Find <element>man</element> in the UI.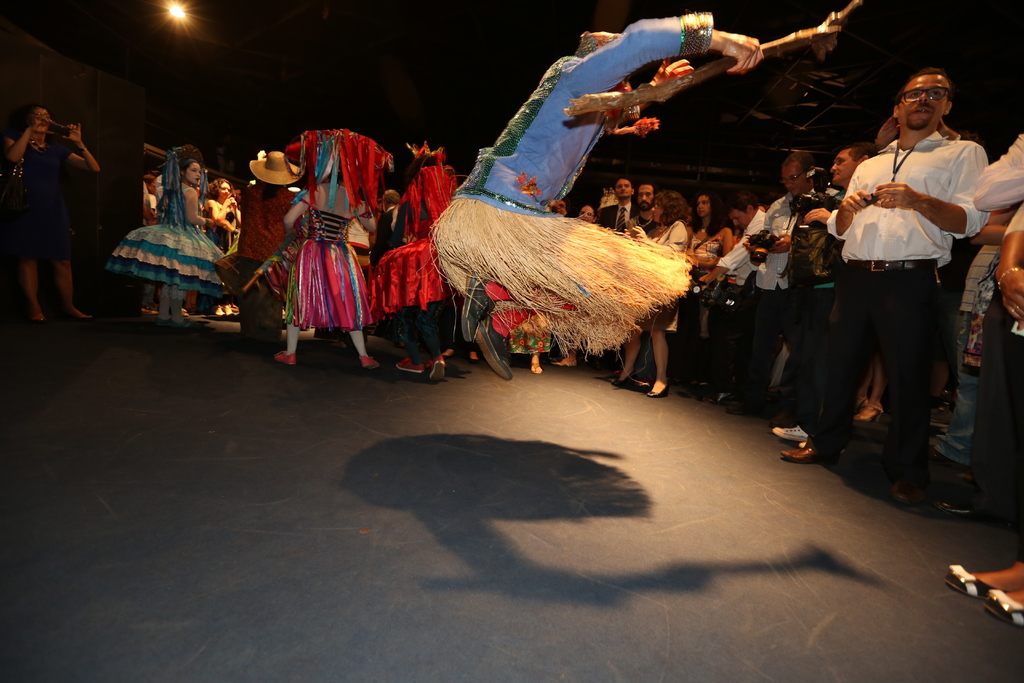
UI element at bbox=[778, 72, 996, 471].
